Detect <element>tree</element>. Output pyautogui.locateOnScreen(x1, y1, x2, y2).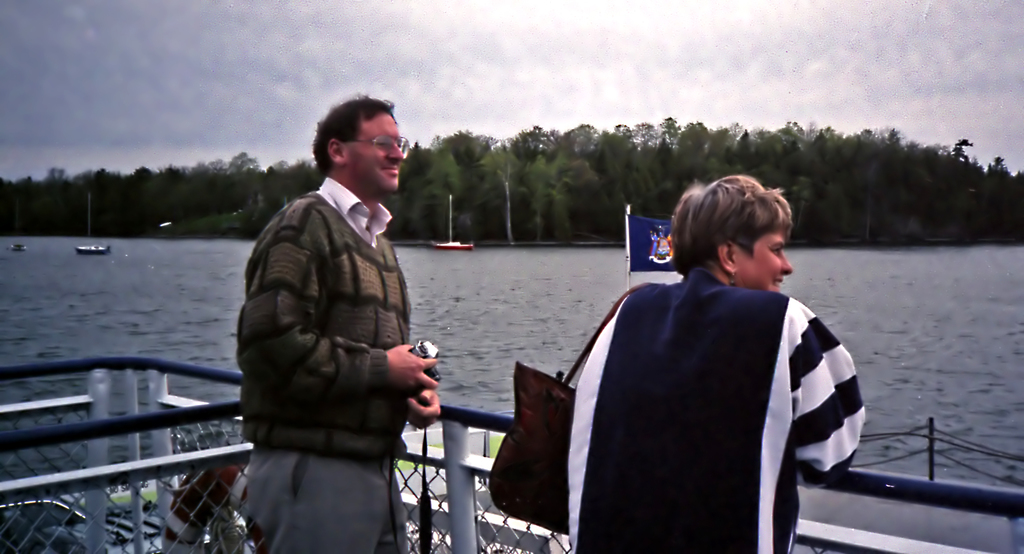
pyautogui.locateOnScreen(511, 155, 573, 240).
